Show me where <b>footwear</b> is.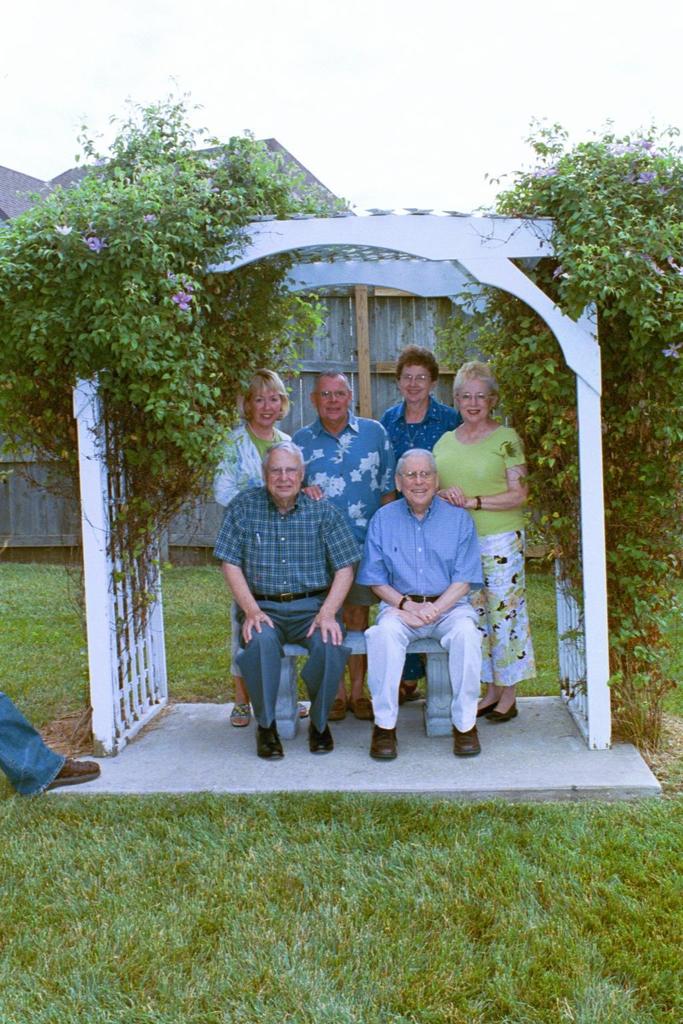
<b>footwear</b> is at left=349, top=695, right=377, bottom=725.
